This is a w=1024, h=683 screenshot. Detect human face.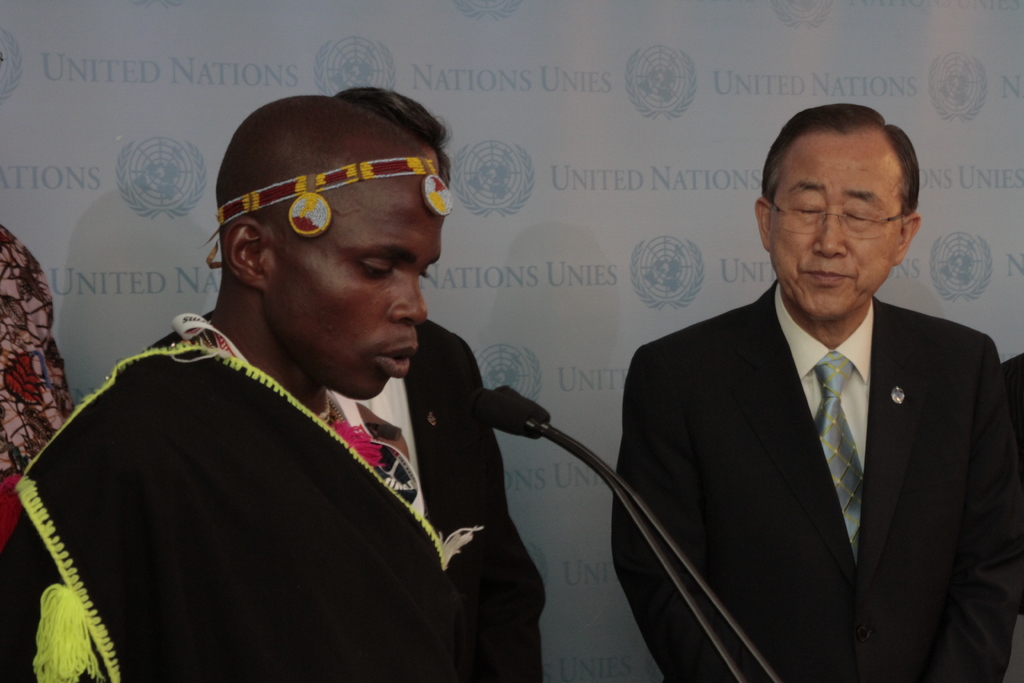
268,147,440,403.
